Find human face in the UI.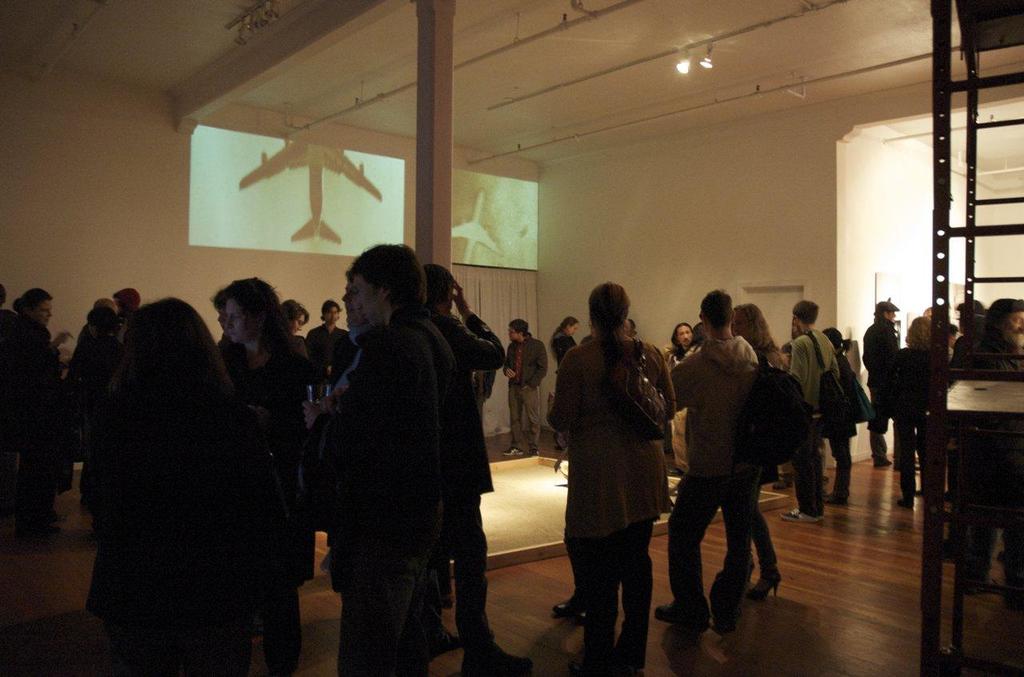
UI element at (37,298,49,318).
